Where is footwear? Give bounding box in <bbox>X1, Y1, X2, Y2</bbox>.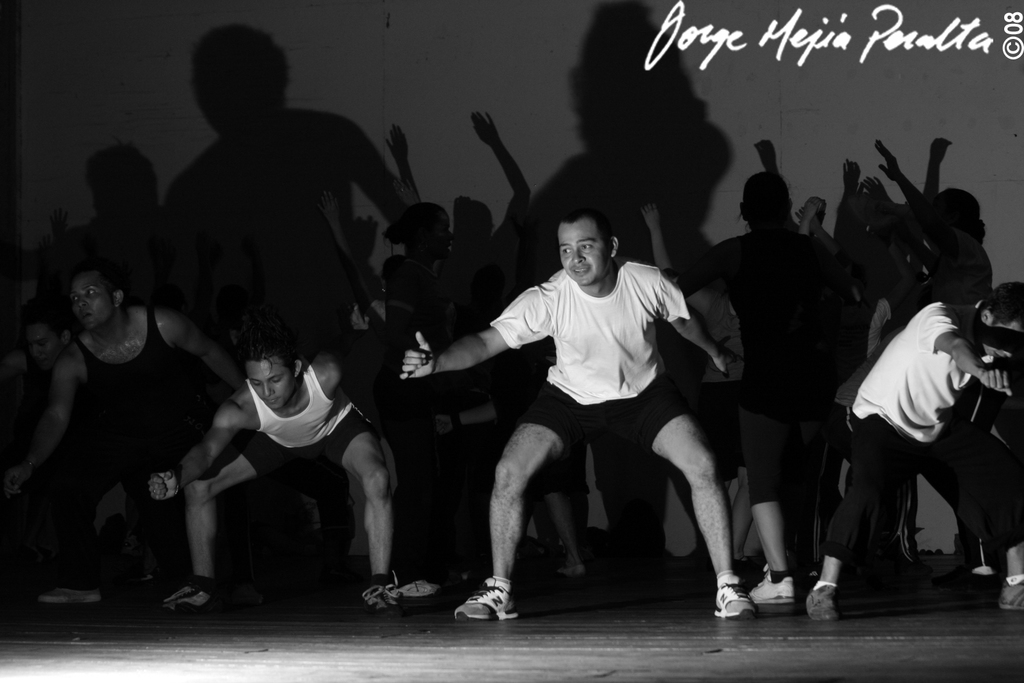
<bbox>746, 568, 796, 604</bbox>.
